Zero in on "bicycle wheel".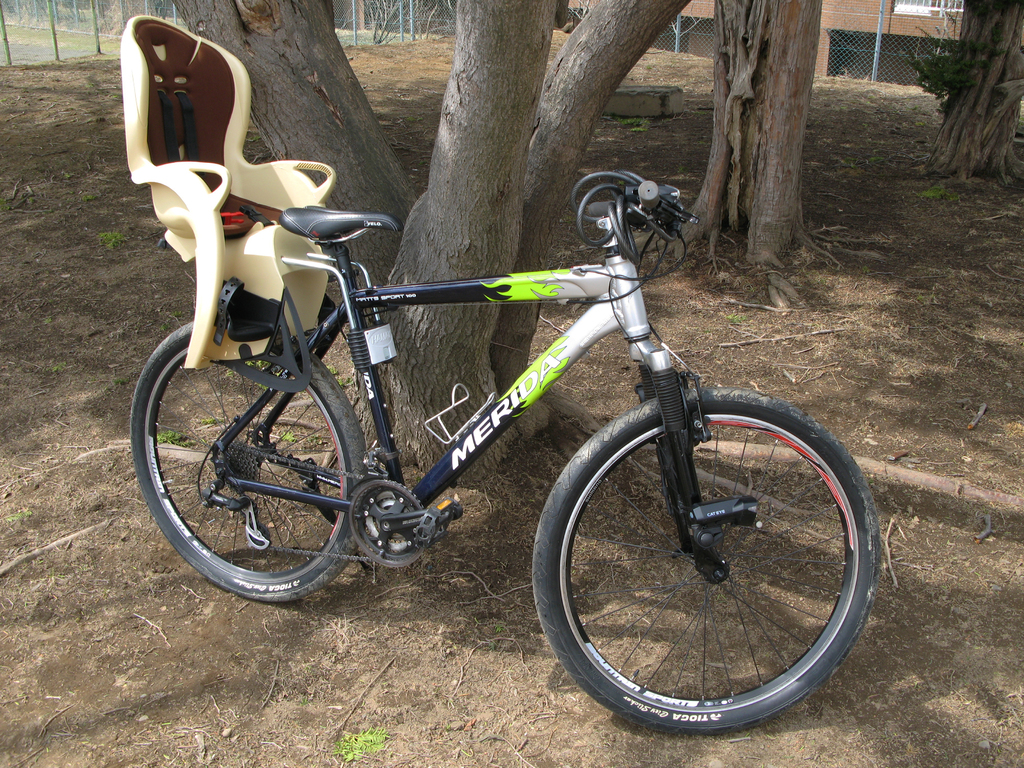
Zeroed in: 531,385,872,749.
